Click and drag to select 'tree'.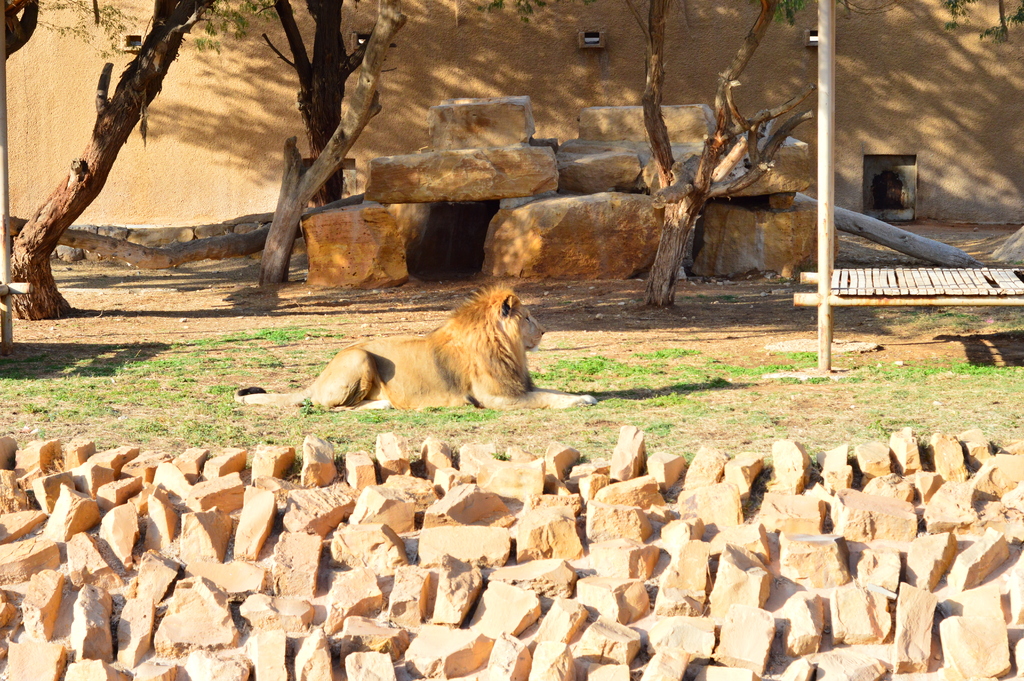
Selection: region(255, 0, 376, 203).
